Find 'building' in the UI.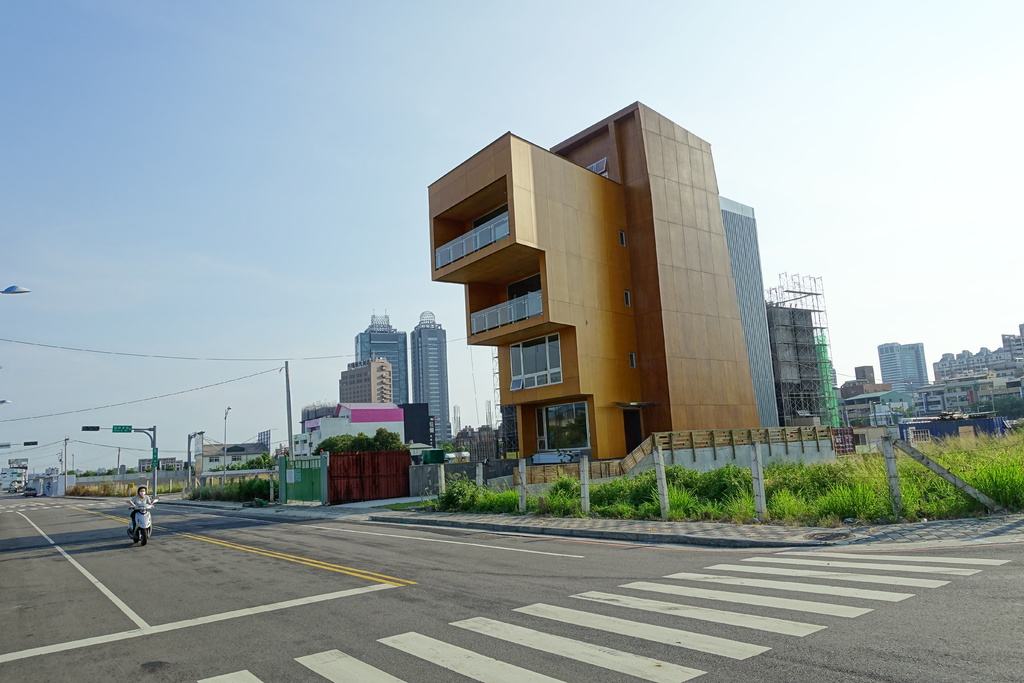
UI element at [189, 431, 273, 486].
